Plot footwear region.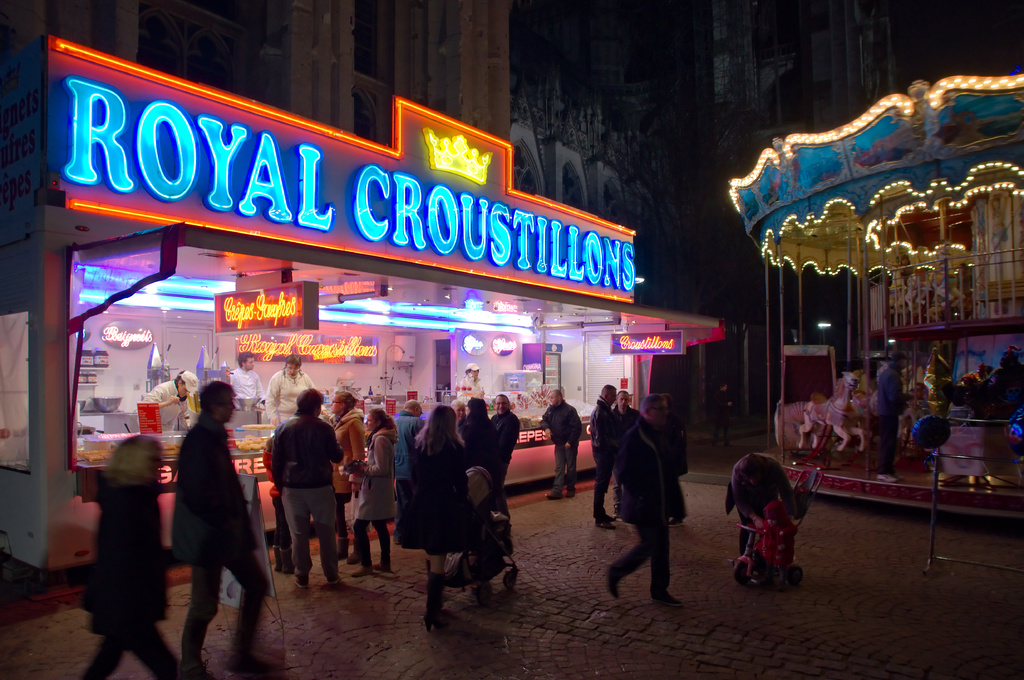
Plotted at (x1=607, y1=516, x2=616, y2=521).
